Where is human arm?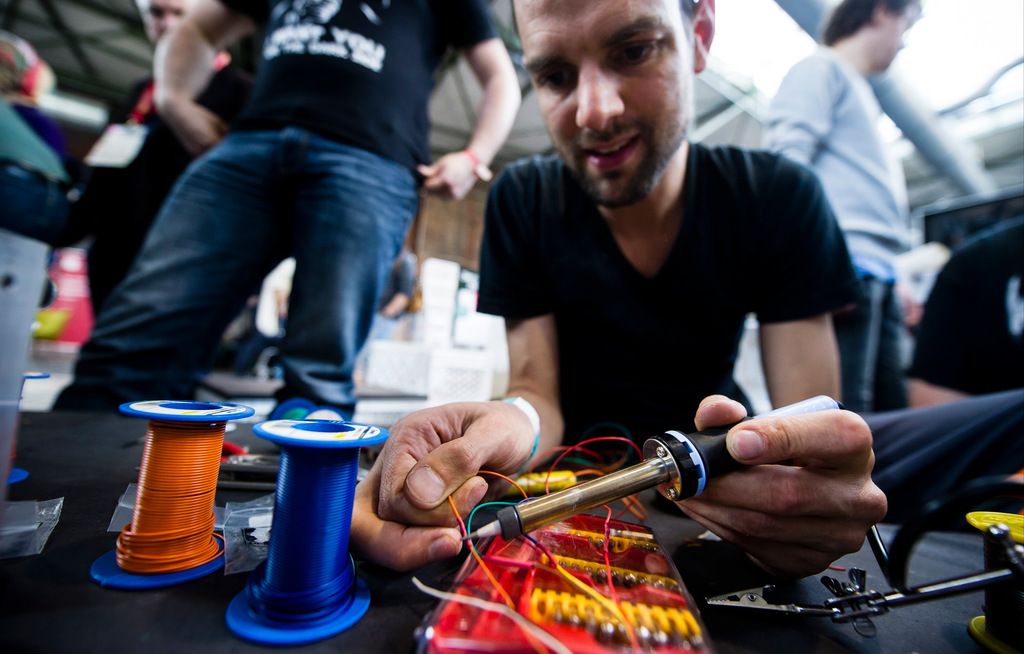
bbox=[345, 163, 569, 571].
